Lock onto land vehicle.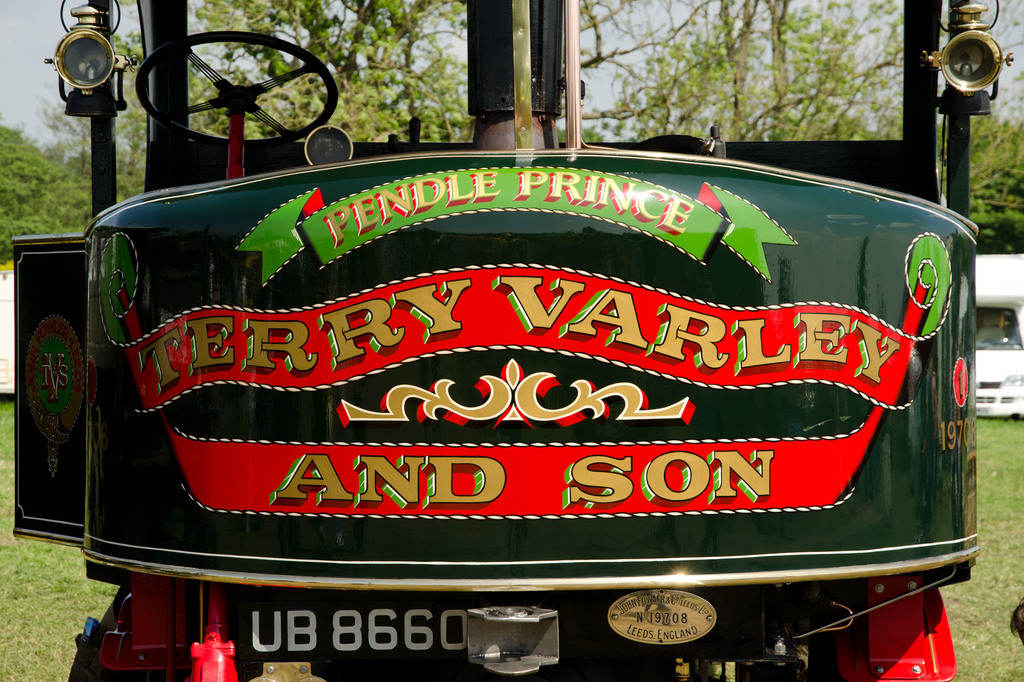
Locked: locate(0, 24, 1023, 640).
